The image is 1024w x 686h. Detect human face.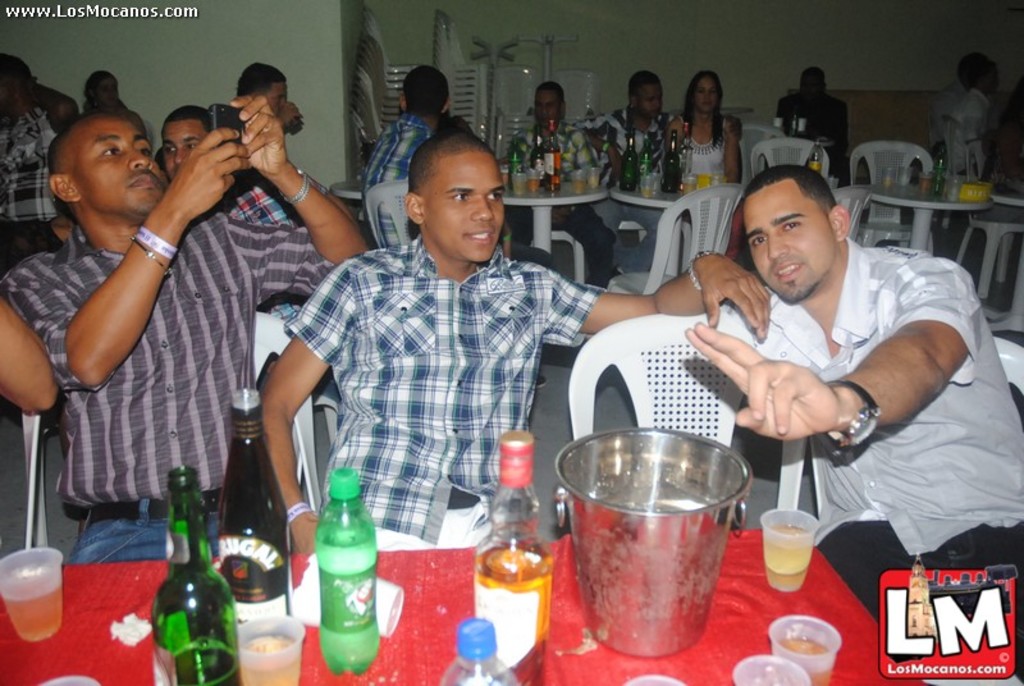
Detection: {"x1": 636, "y1": 78, "x2": 663, "y2": 116}.
